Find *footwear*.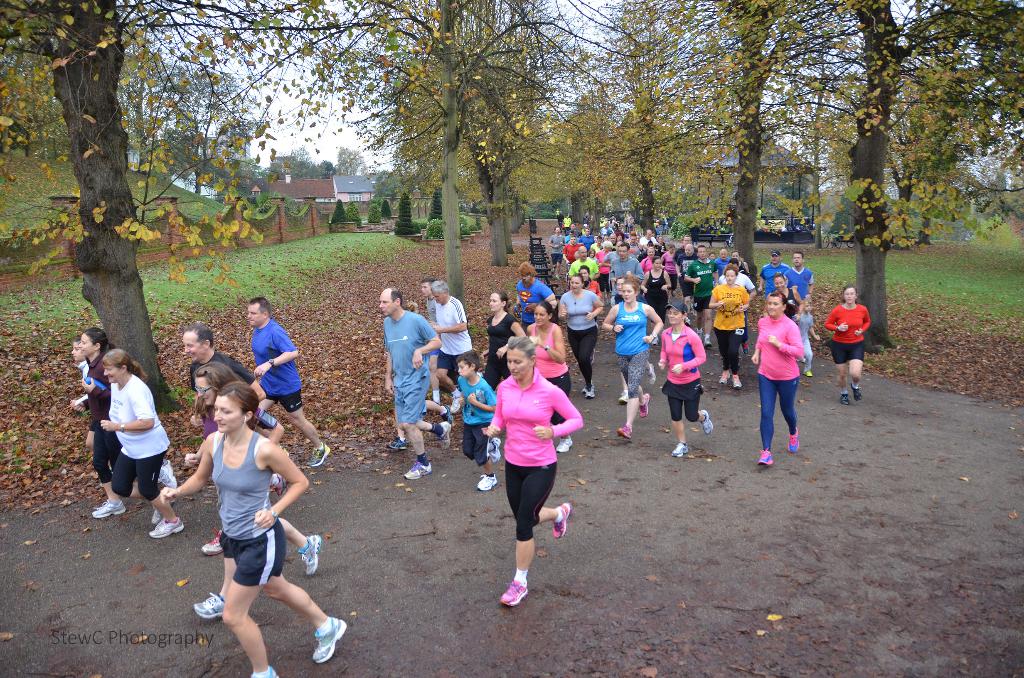
select_region(640, 396, 649, 420).
